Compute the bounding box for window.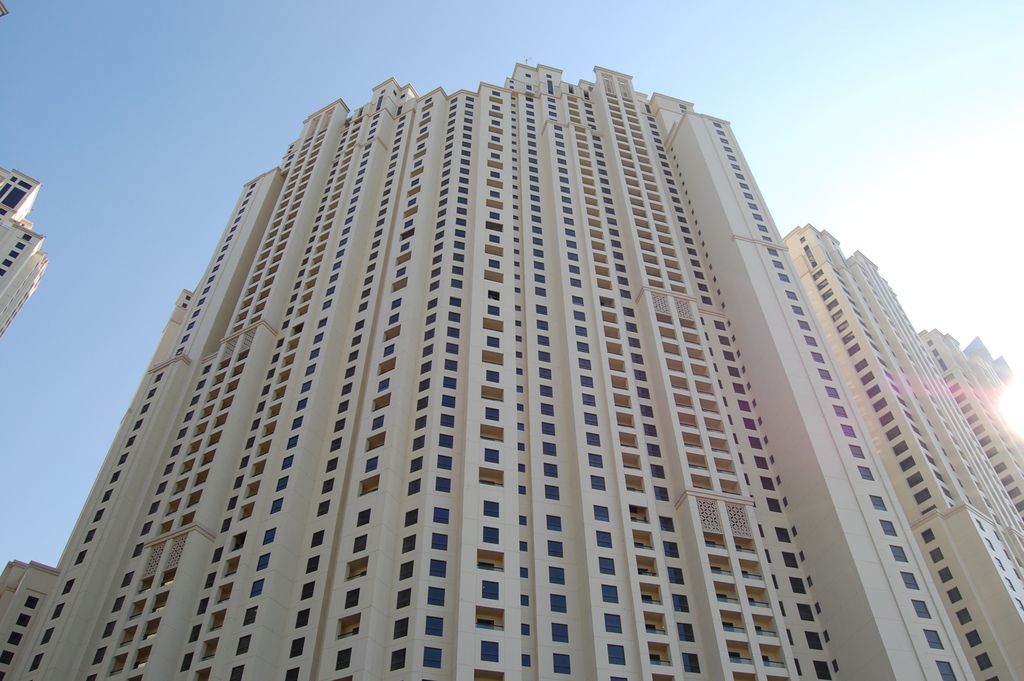
(x1=700, y1=293, x2=712, y2=308).
